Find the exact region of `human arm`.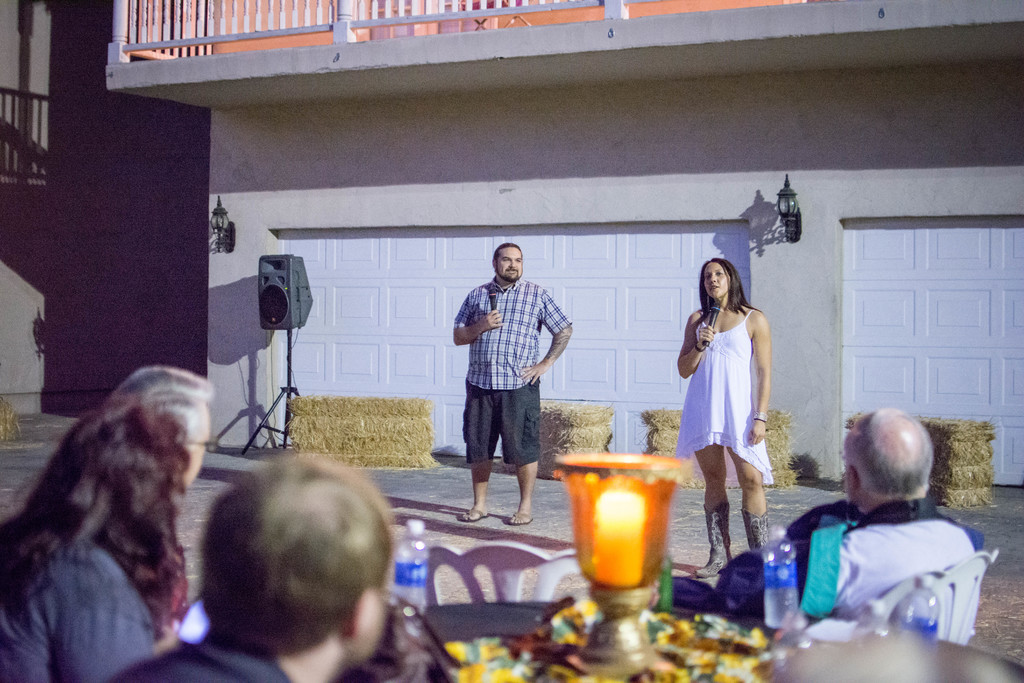
Exact region: box(452, 292, 504, 349).
